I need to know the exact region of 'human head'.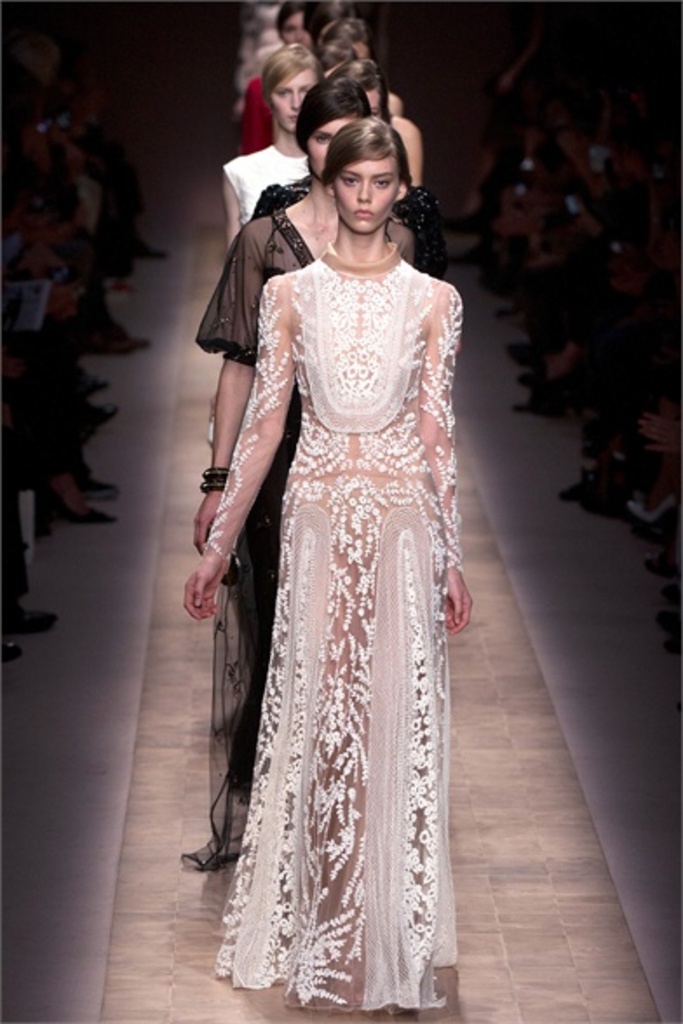
Region: region(272, 2, 312, 57).
